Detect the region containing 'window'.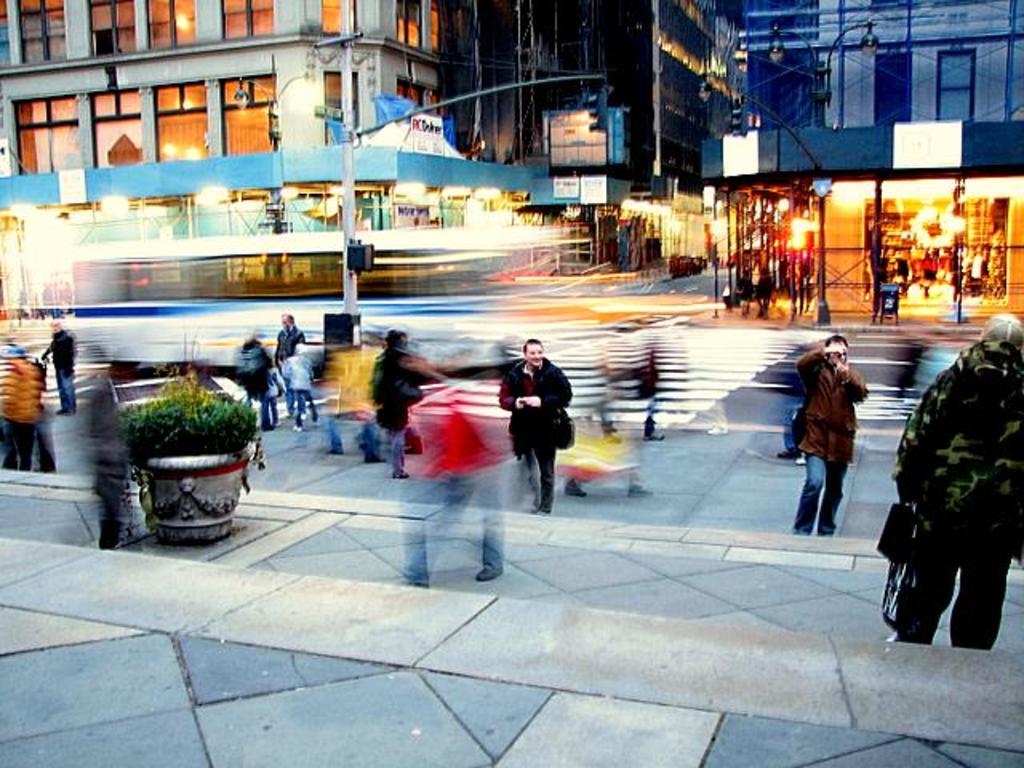
bbox(91, 0, 128, 53).
